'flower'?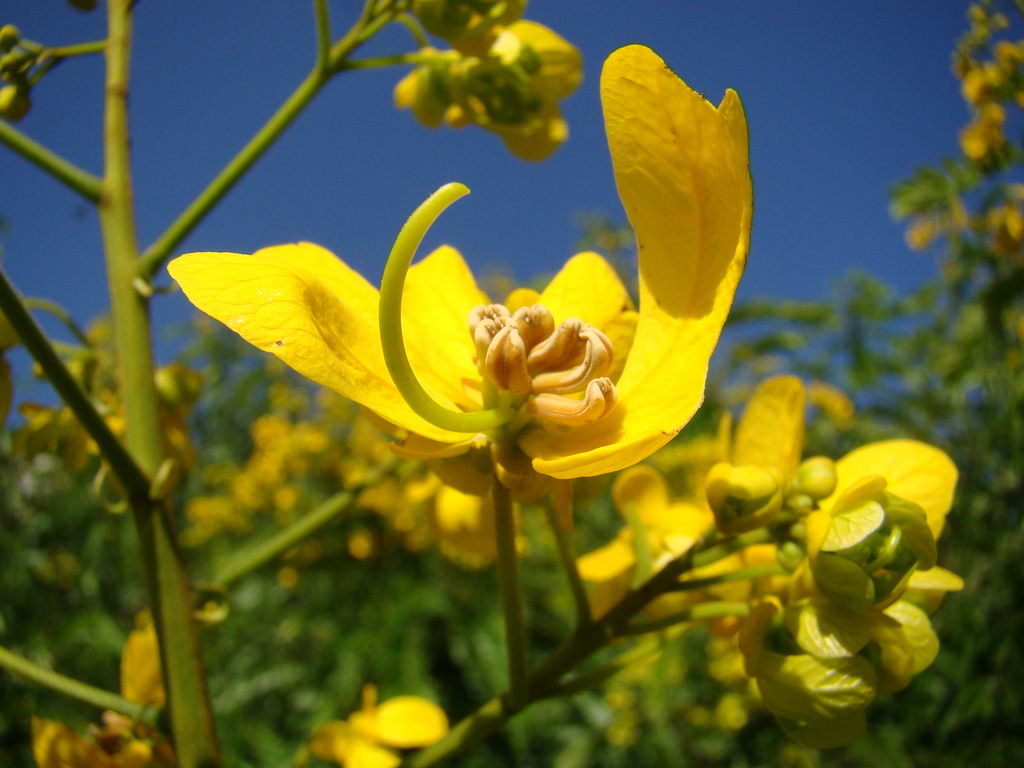
962, 106, 1009, 161
